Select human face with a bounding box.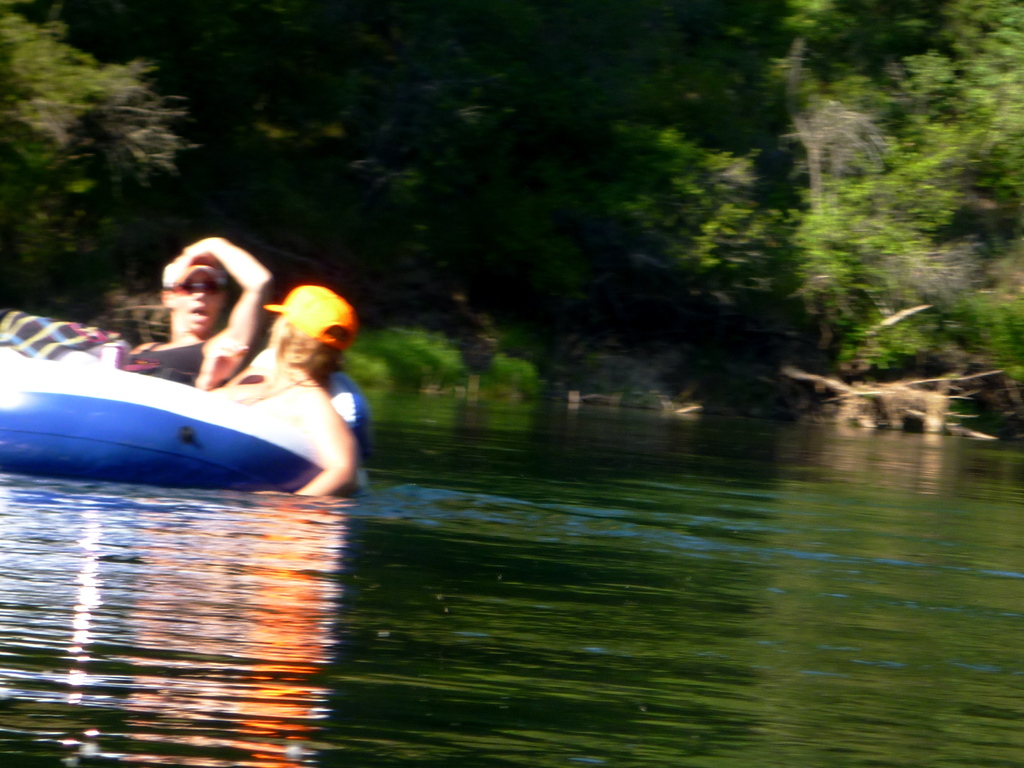
[left=269, top=318, right=282, bottom=352].
